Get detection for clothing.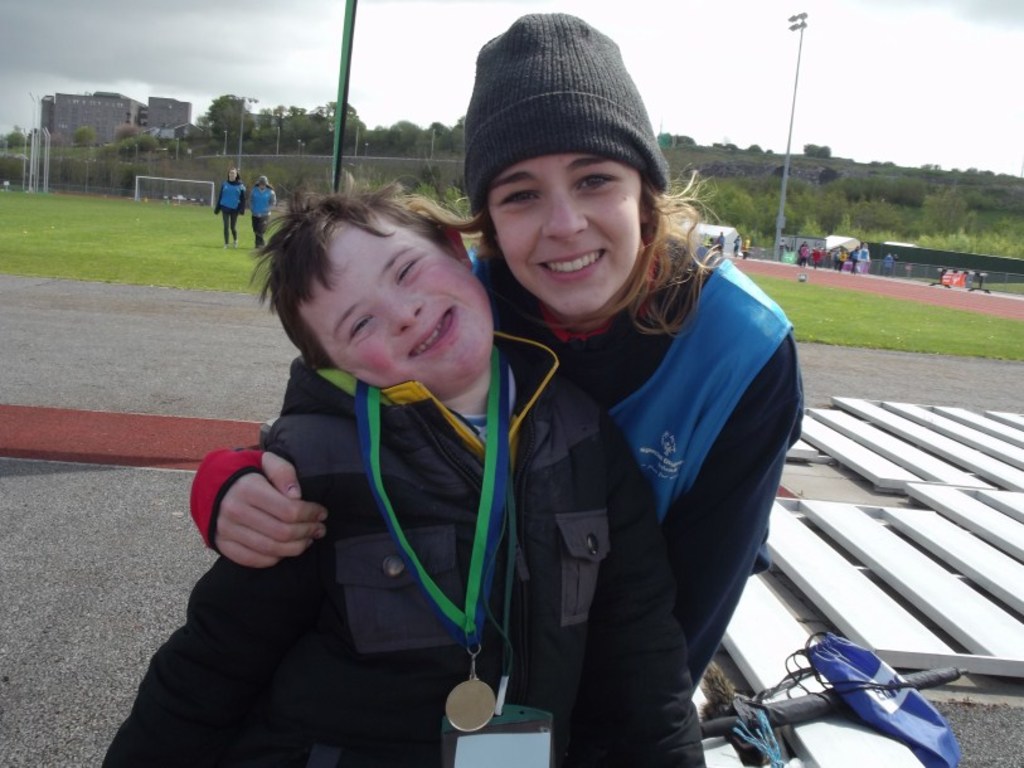
Detection: detection(426, 249, 792, 767).
